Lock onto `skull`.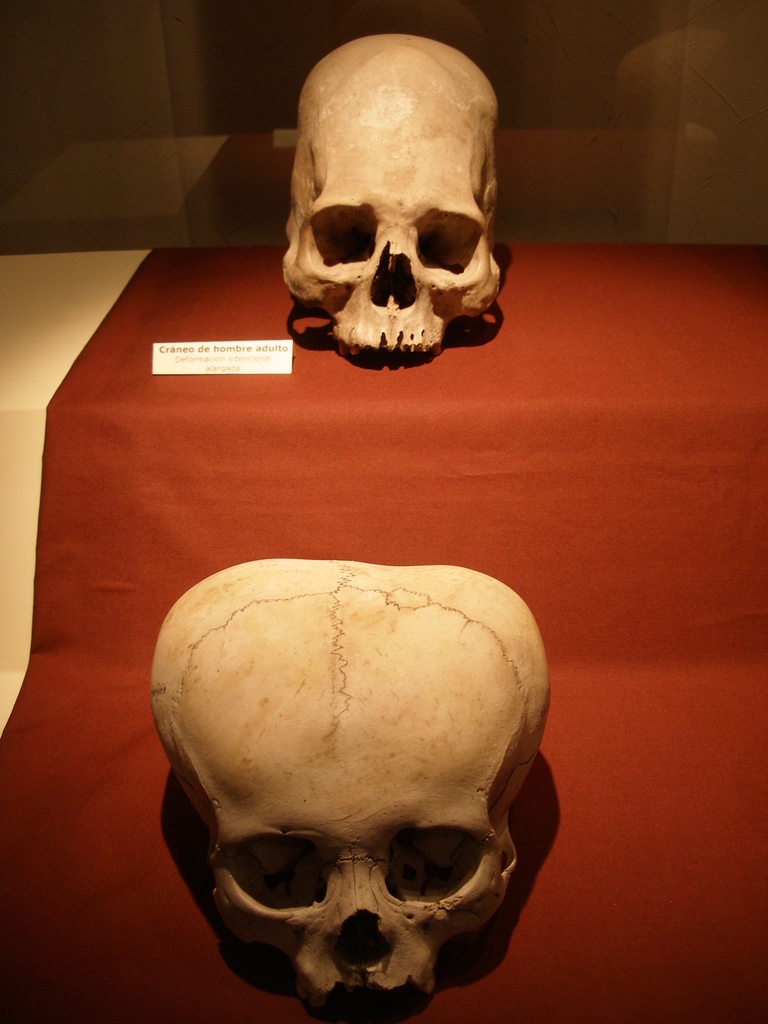
Locked: l=289, t=36, r=503, b=358.
